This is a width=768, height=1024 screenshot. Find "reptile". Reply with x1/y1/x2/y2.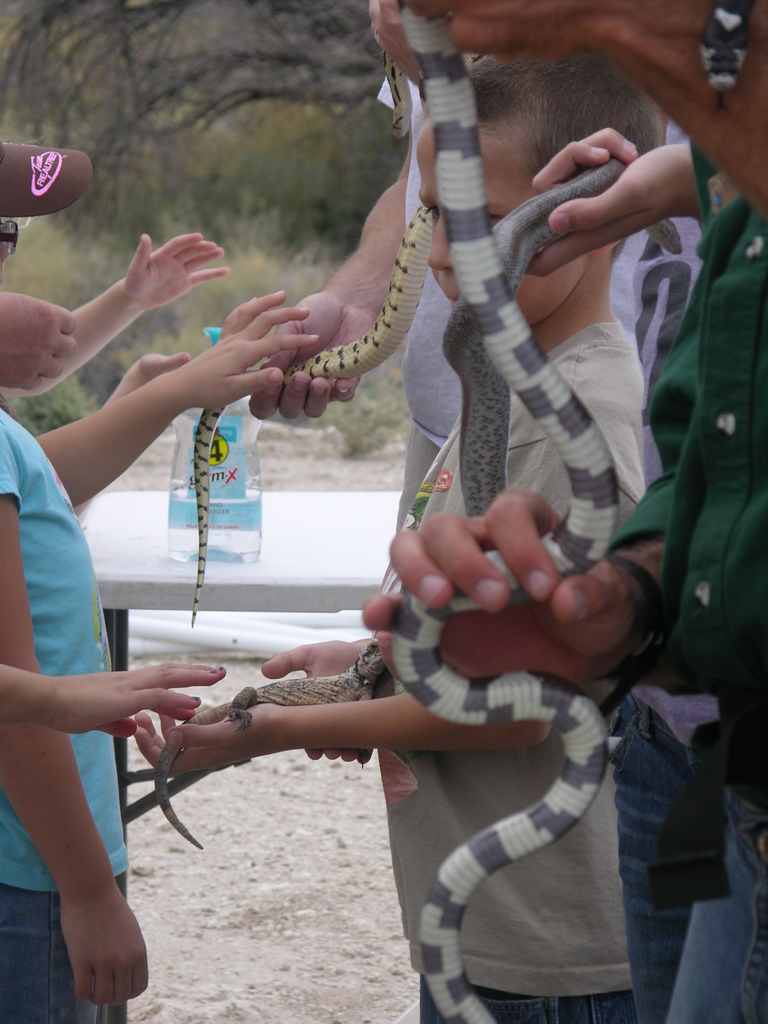
154/637/387/851.
